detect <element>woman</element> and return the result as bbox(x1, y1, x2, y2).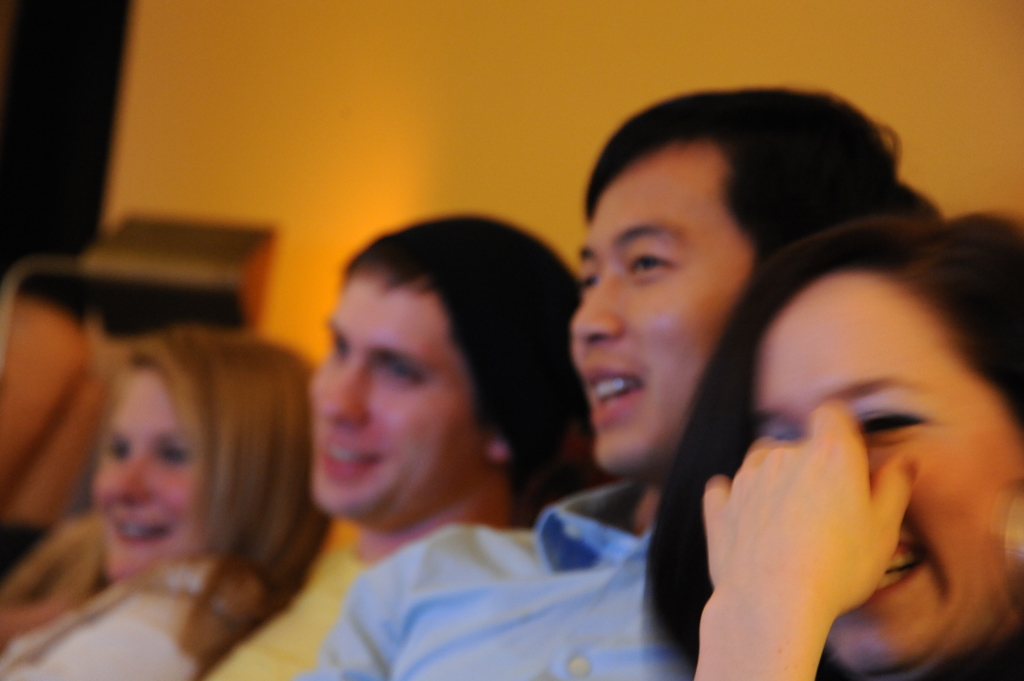
bbox(639, 210, 1023, 680).
